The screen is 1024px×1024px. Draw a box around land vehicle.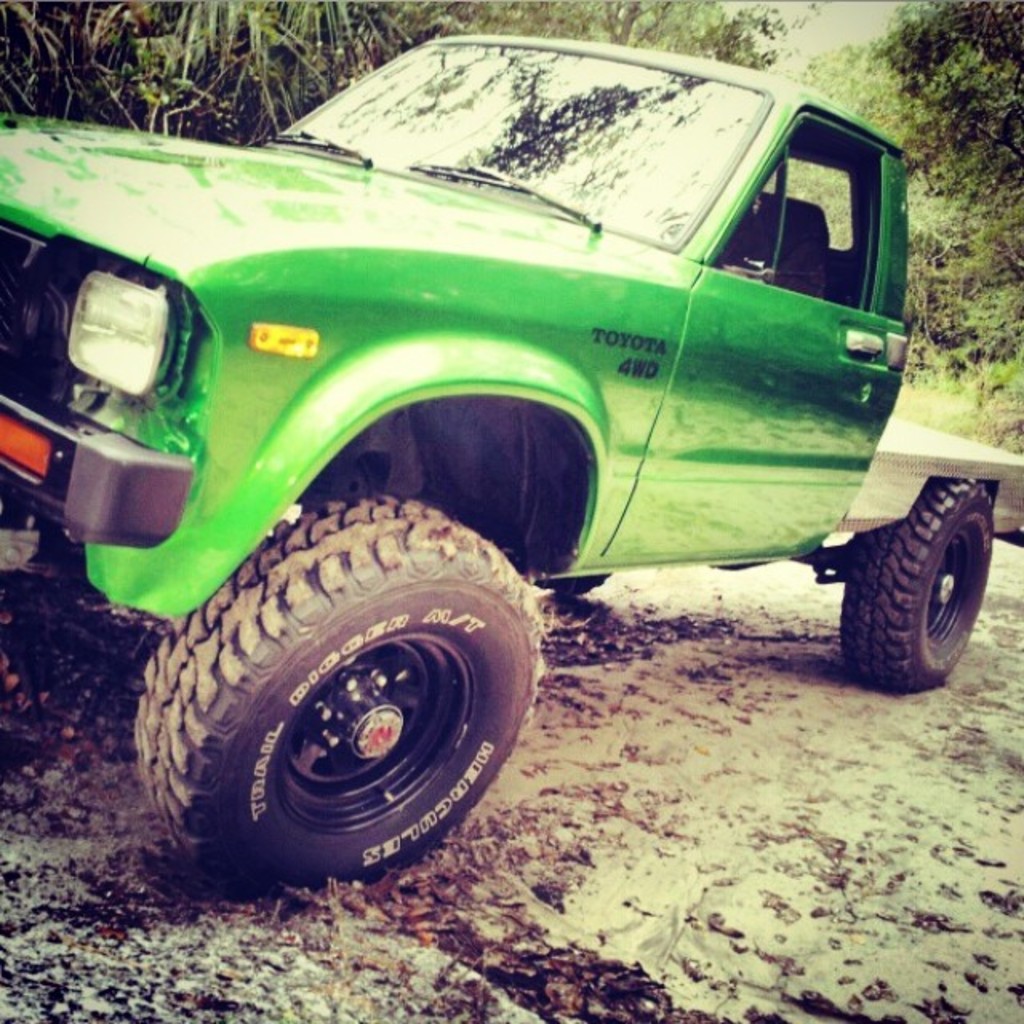
19/0/971/862.
